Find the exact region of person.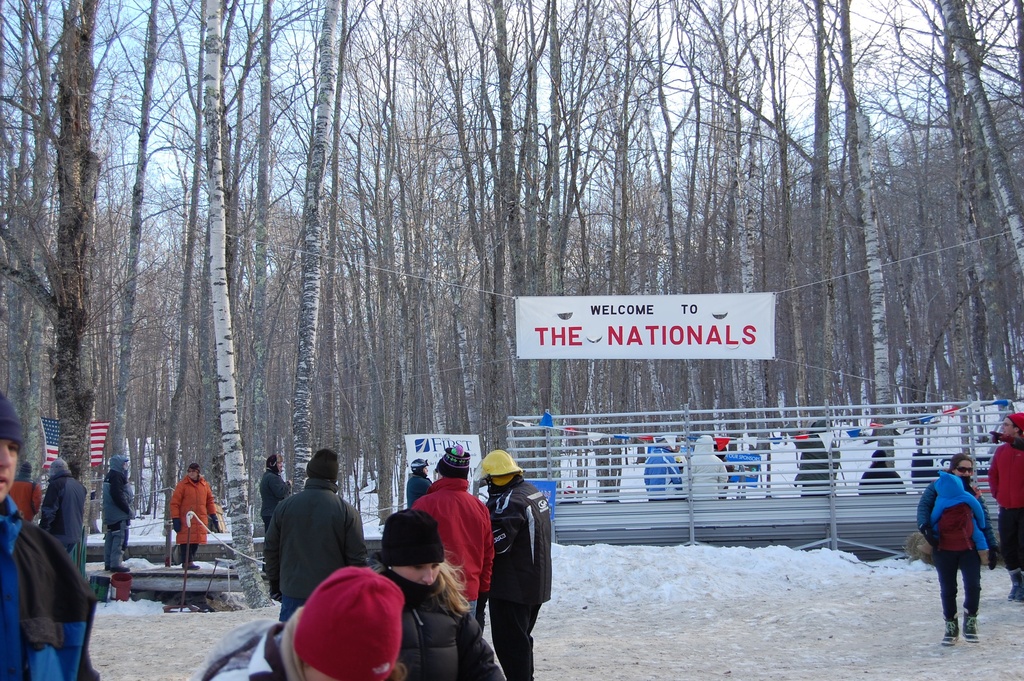
Exact region: bbox=(401, 456, 439, 504).
